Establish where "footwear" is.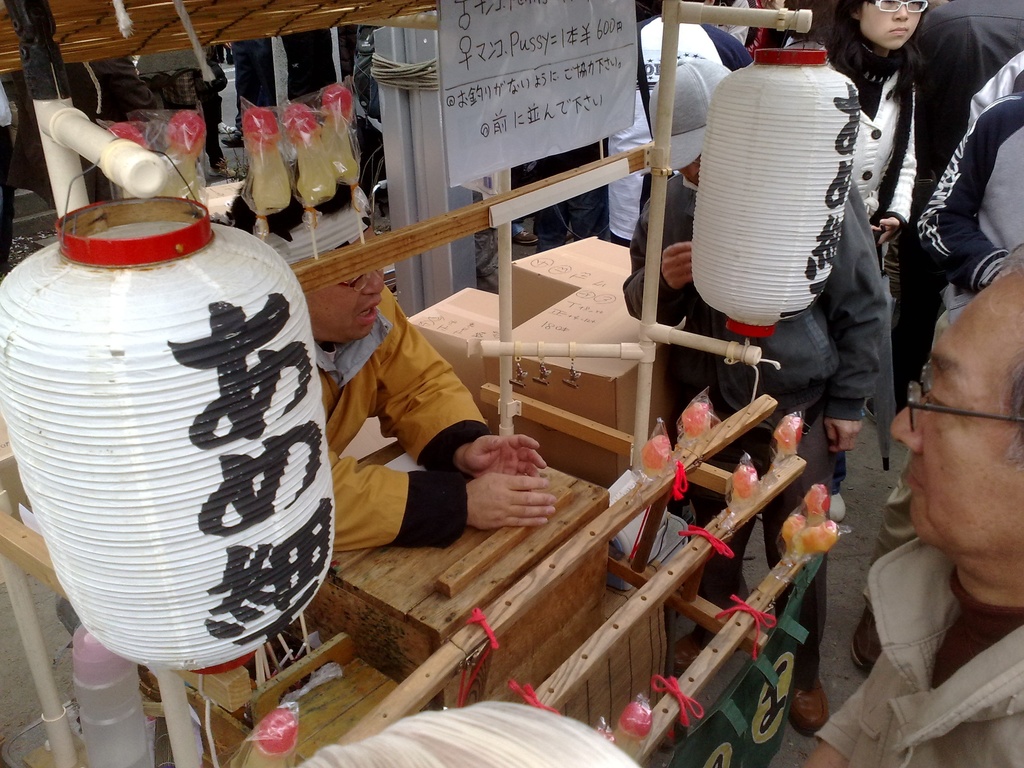
Established at box(832, 492, 851, 518).
